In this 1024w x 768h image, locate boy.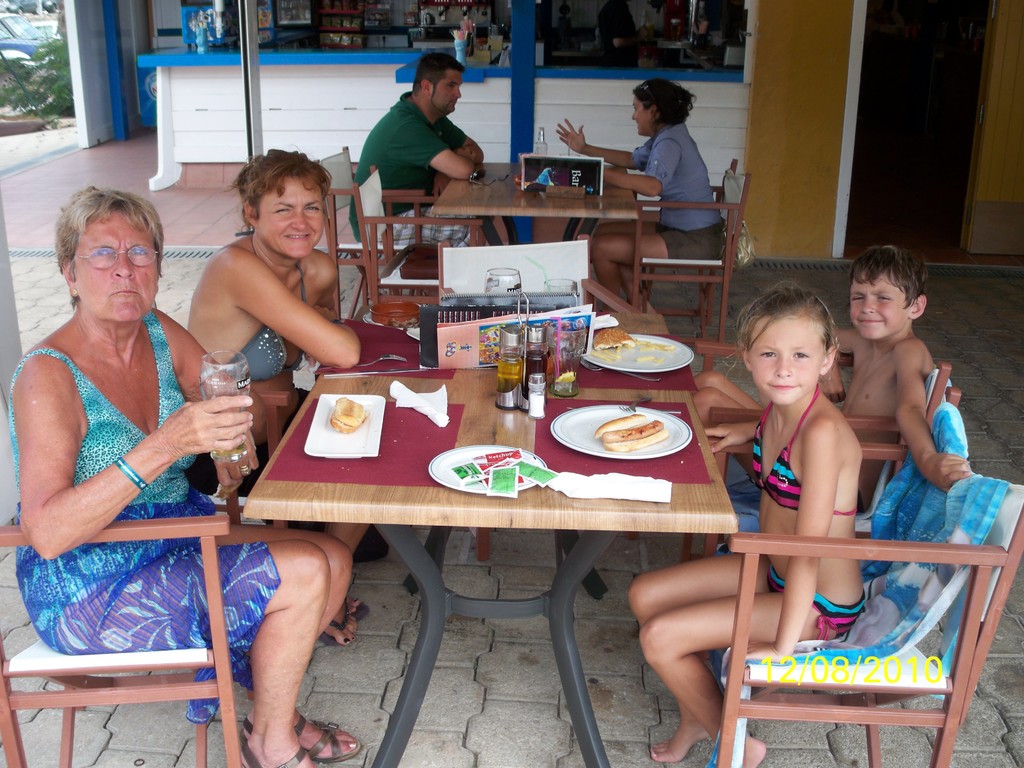
Bounding box: x1=692, y1=243, x2=968, y2=496.
